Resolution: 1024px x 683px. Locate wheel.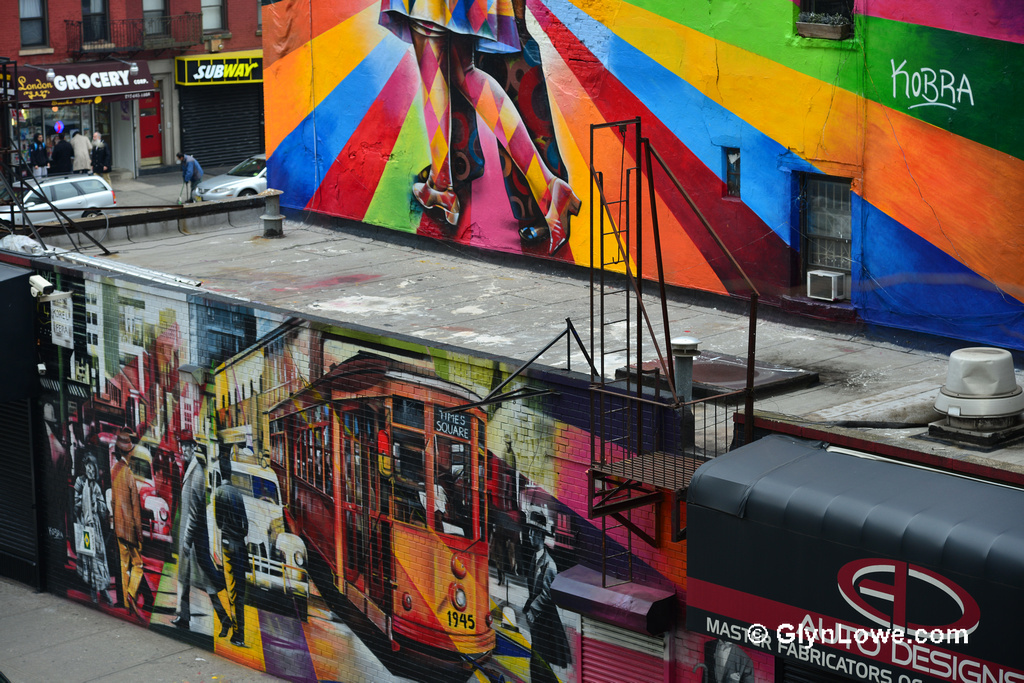
(84, 209, 102, 219).
